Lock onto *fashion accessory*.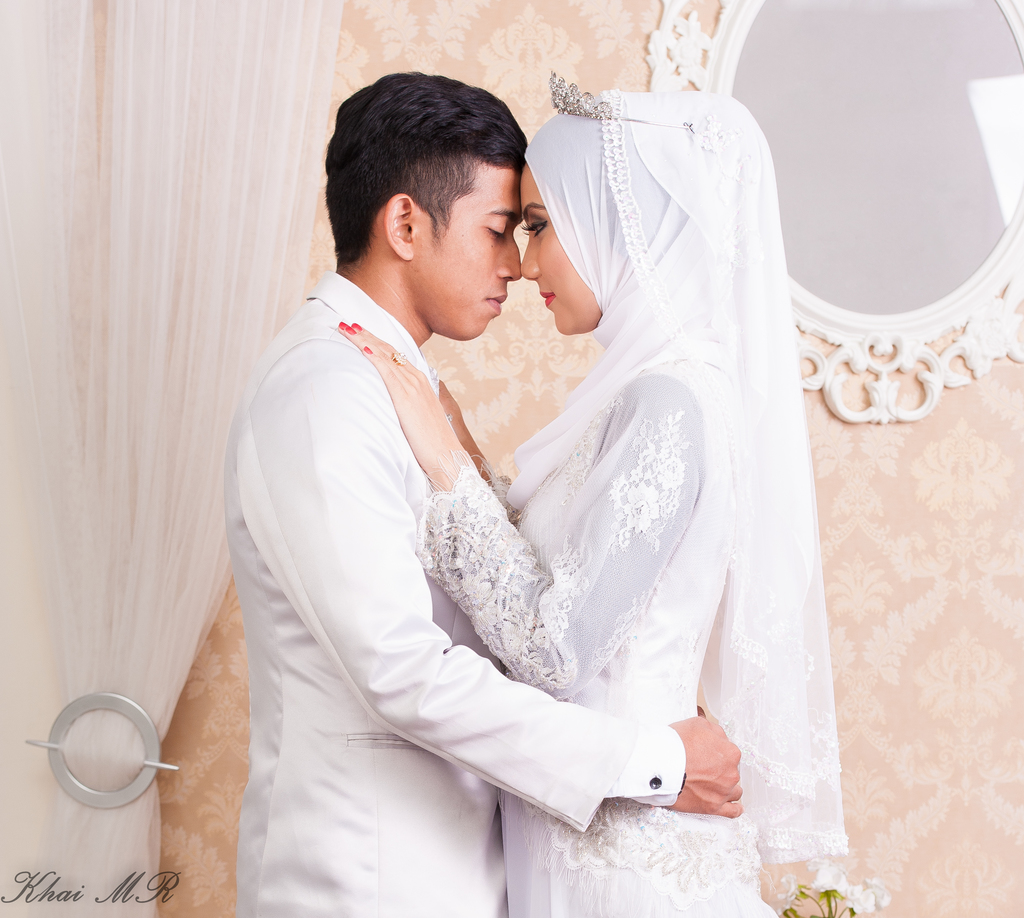
Locked: <region>348, 325, 356, 333</region>.
